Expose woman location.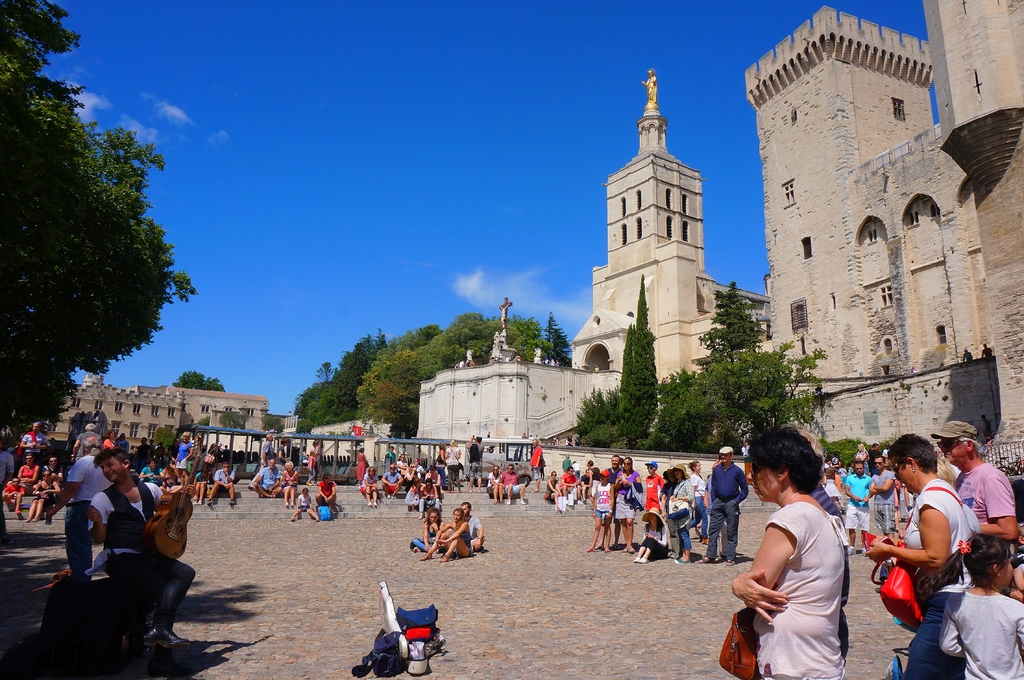
Exposed at (445,439,459,488).
